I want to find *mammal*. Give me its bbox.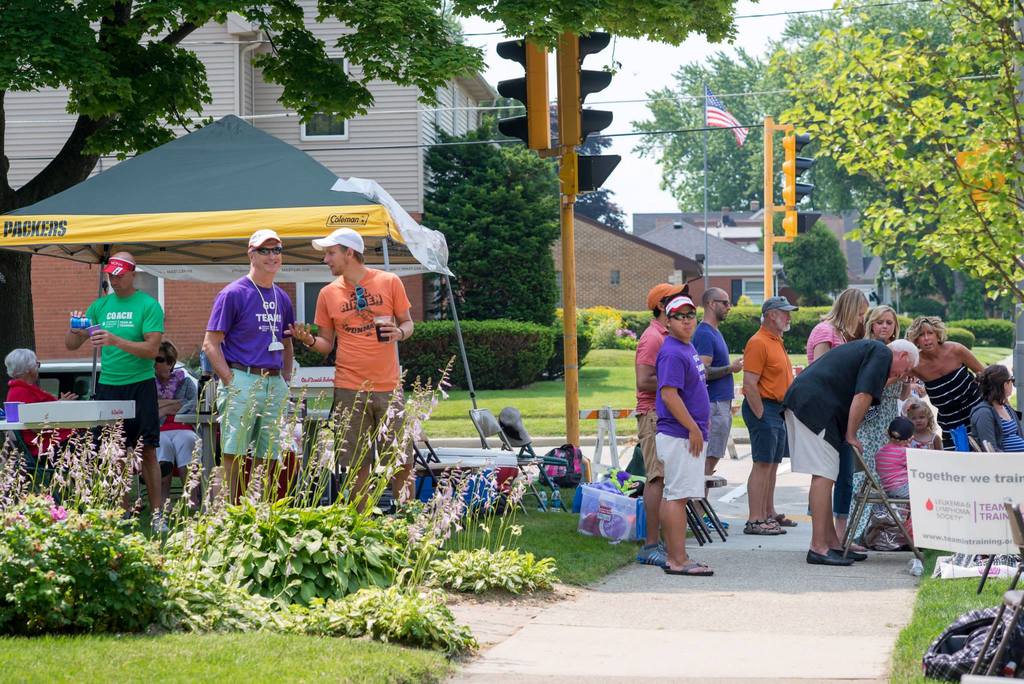
[202, 228, 296, 511].
